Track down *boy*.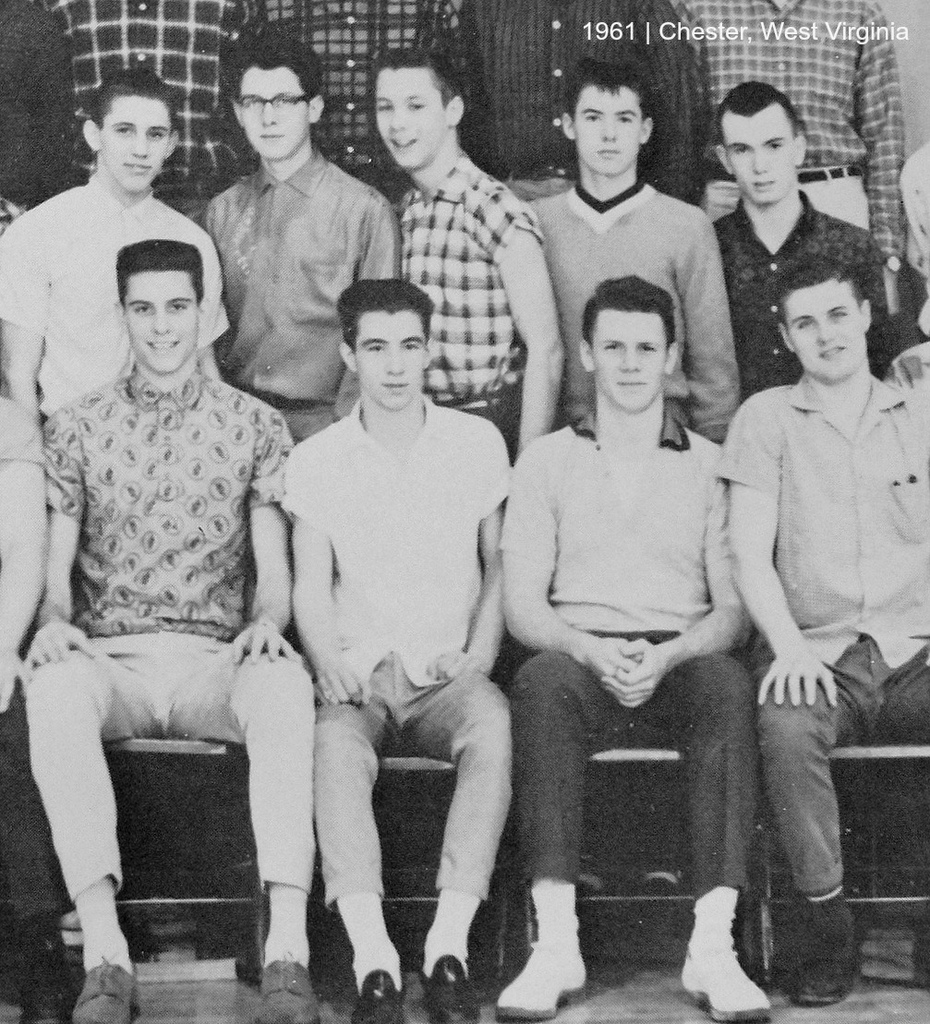
Tracked to pyautogui.locateOnScreen(196, 30, 404, 448).
